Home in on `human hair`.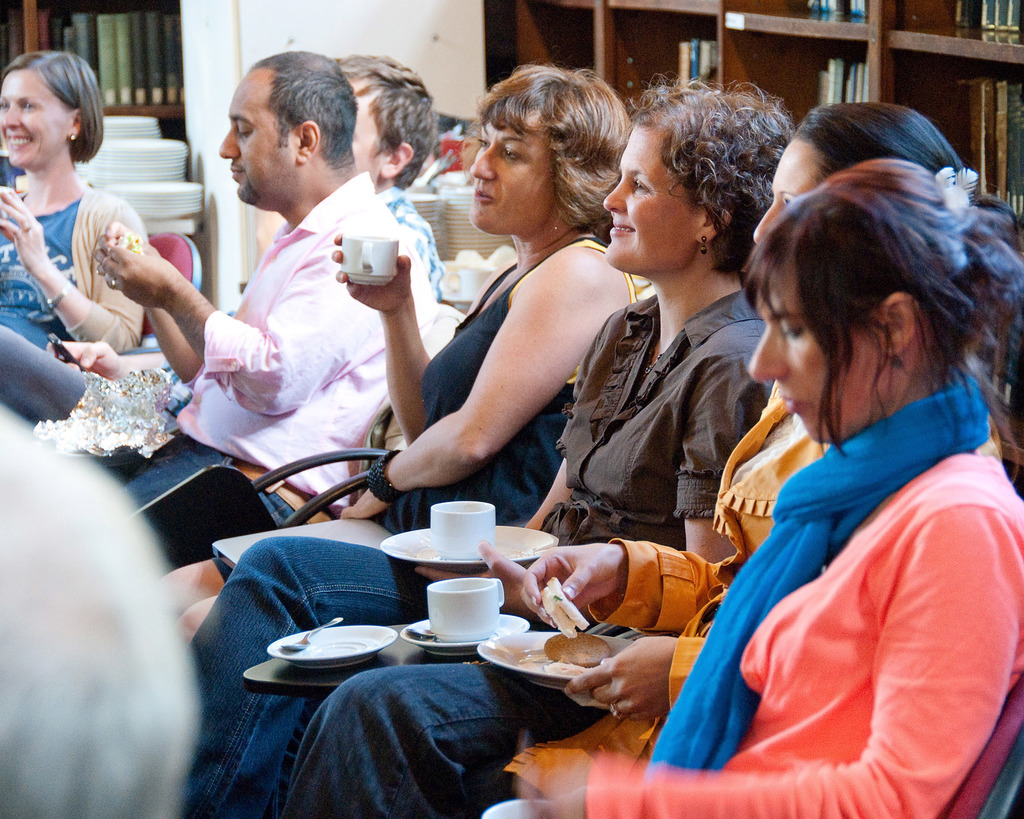
Homed in at [left=475, top=44, right=638, bottom=235].
